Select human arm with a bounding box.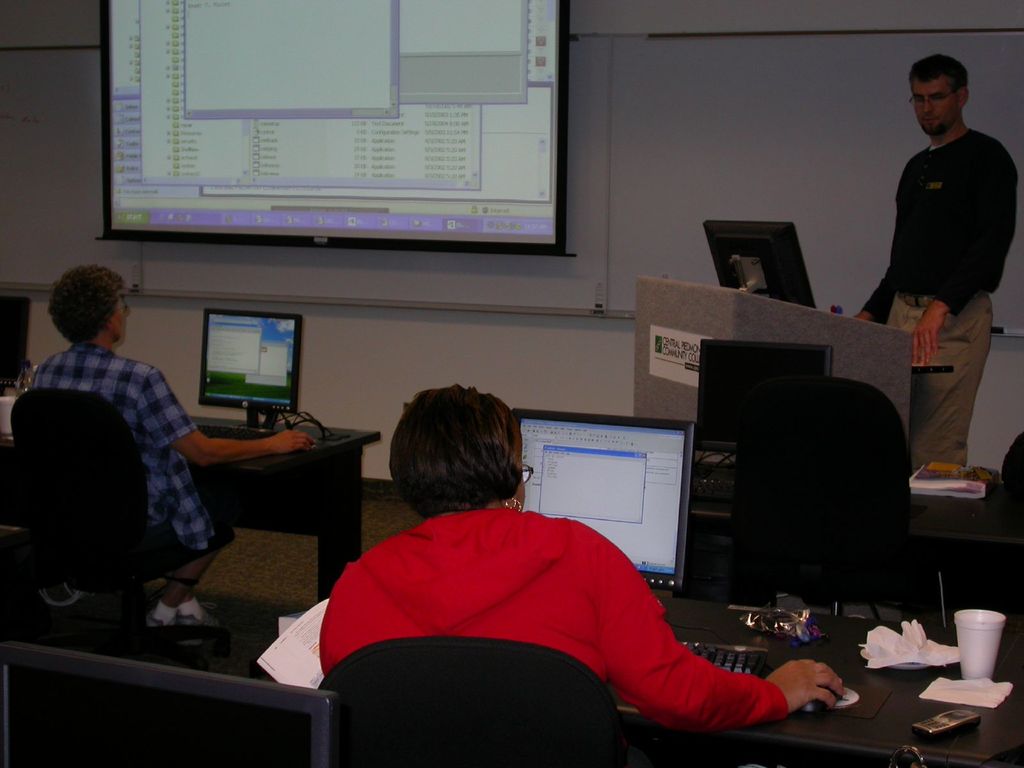
box=[140, 362, 315, 472].
